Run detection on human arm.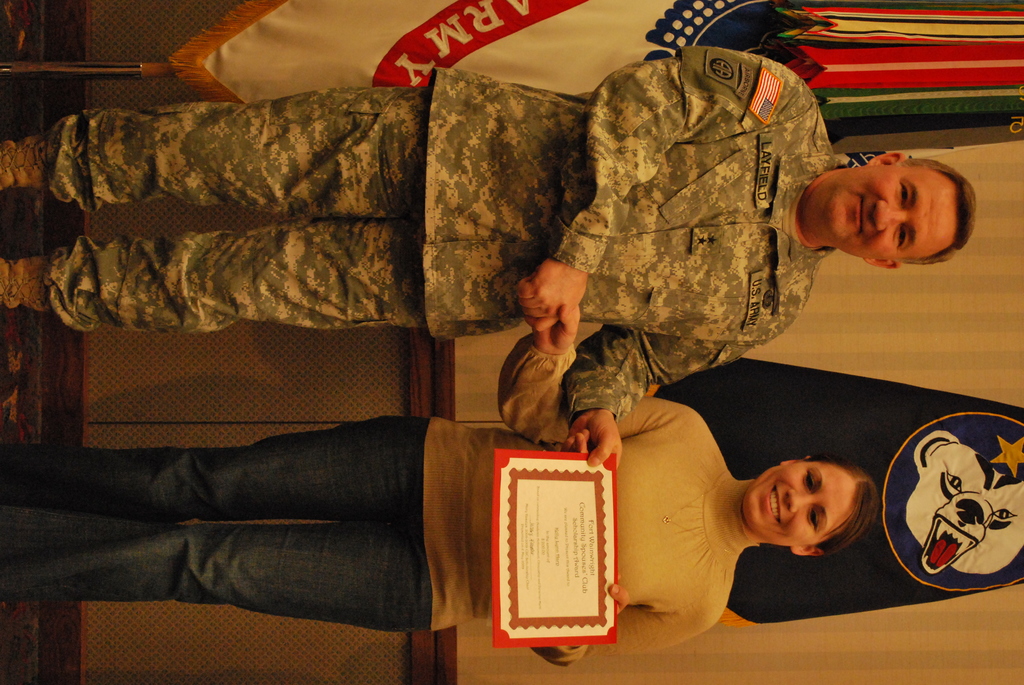
Result: BBox(558, 285, 765, 471).
